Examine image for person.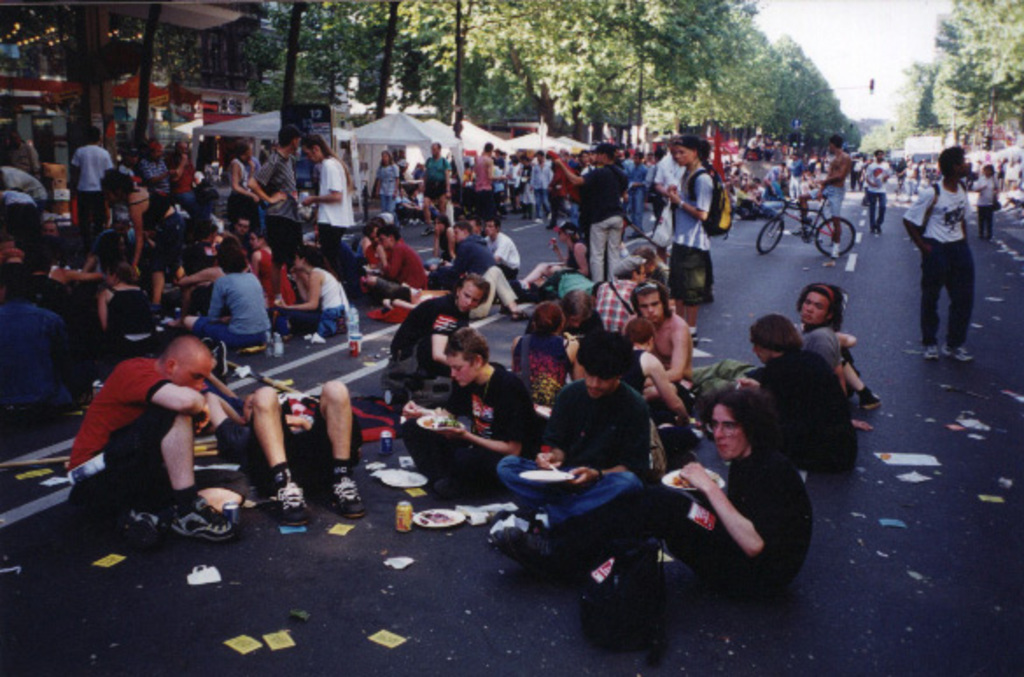
Examination result: locate(469, 143, 506, 226).
